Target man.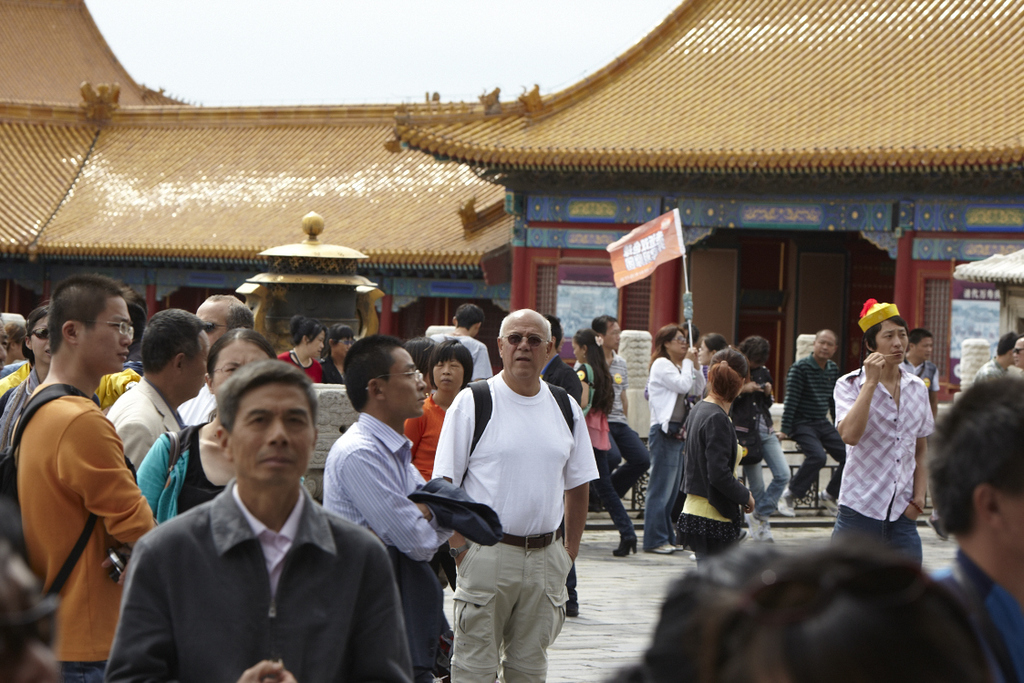
Target region: [427,307,602,682].
